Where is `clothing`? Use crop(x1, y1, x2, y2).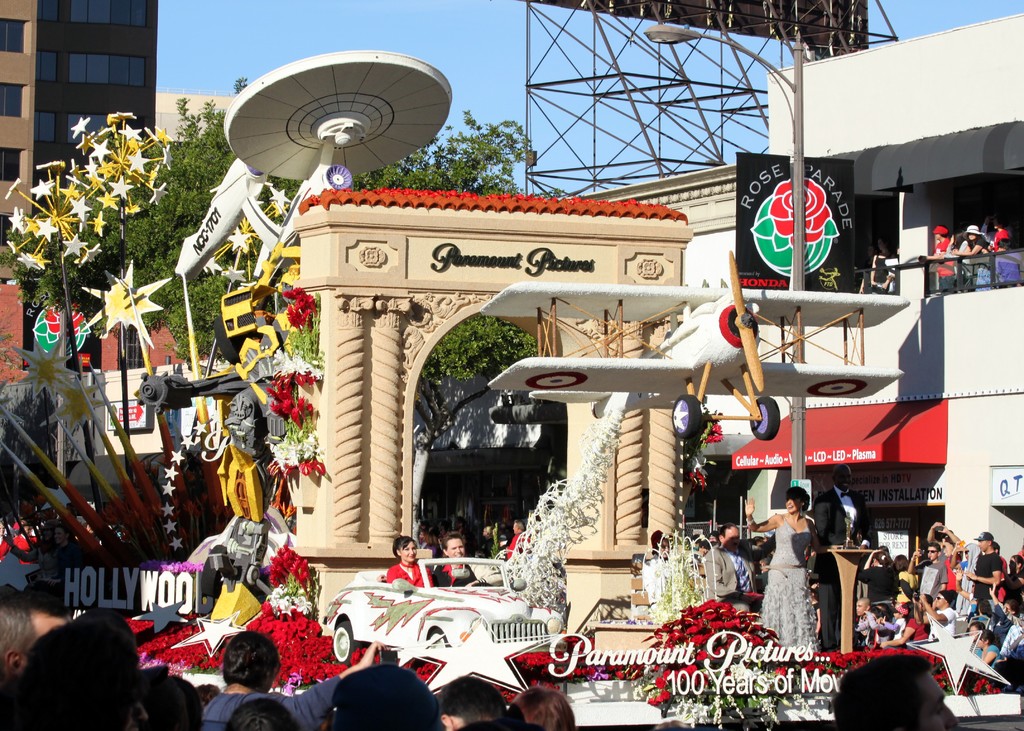
crop(436, 565, 478, 588).
